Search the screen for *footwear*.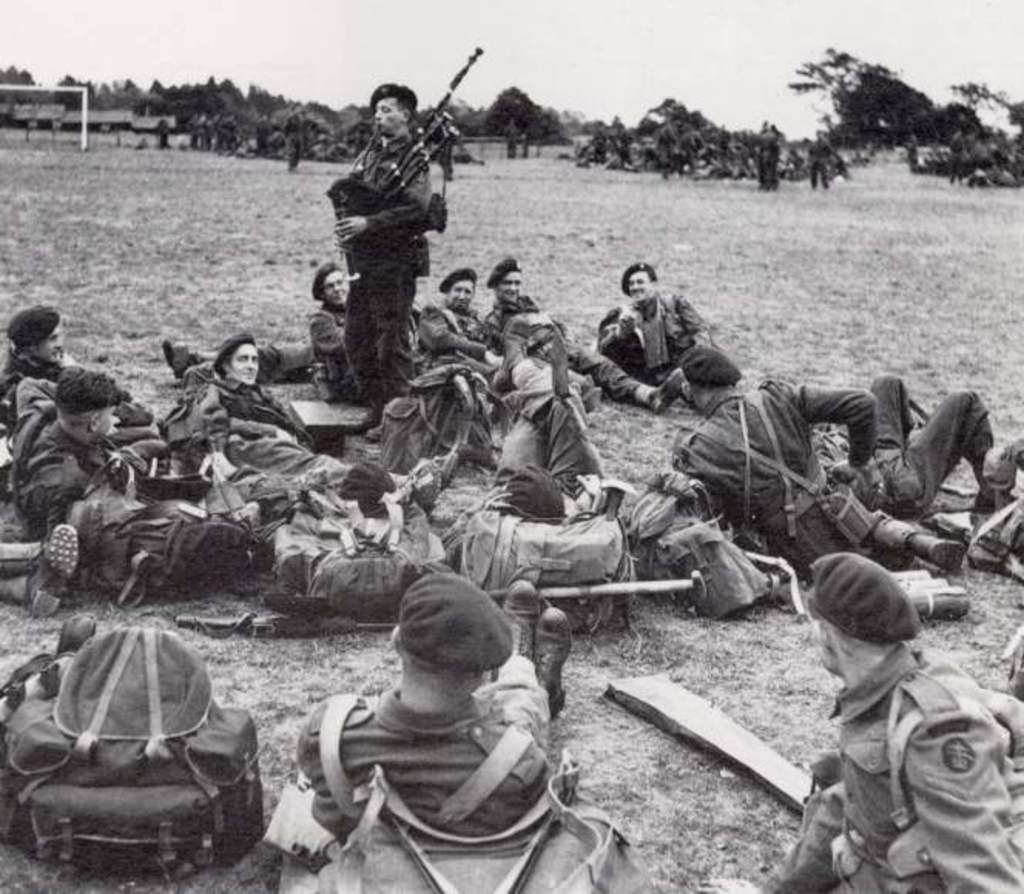
Found at [532,609,574,715].
